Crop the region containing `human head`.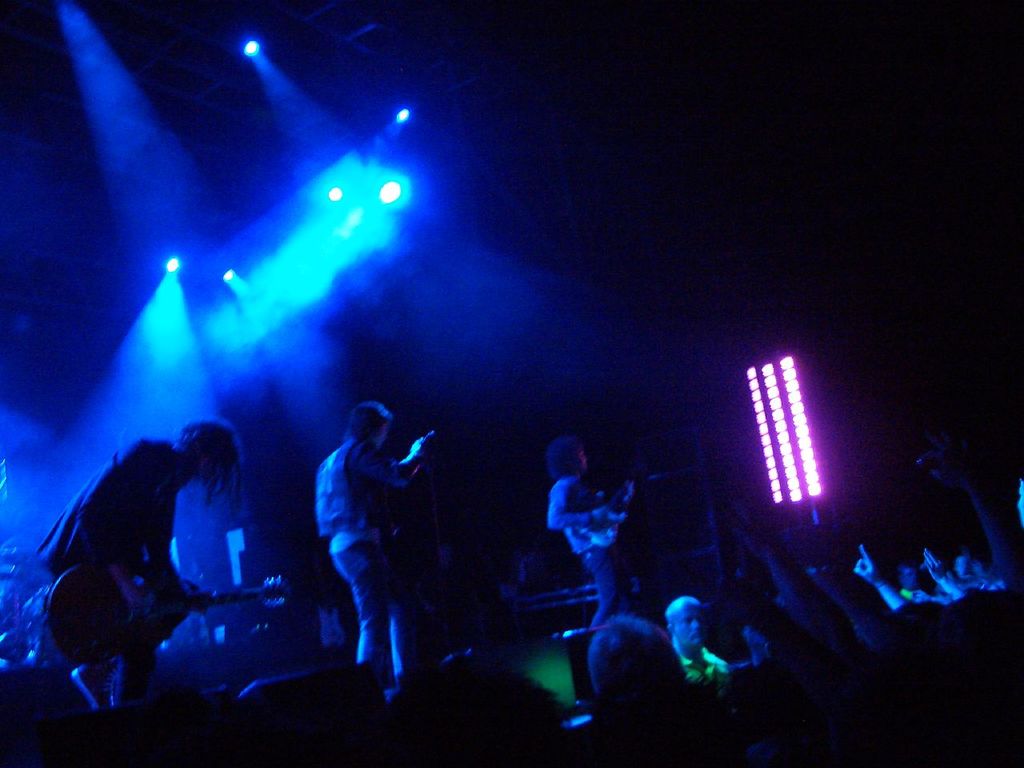
Crop region: x1=342, y1=401, x2=403, y2=446.
